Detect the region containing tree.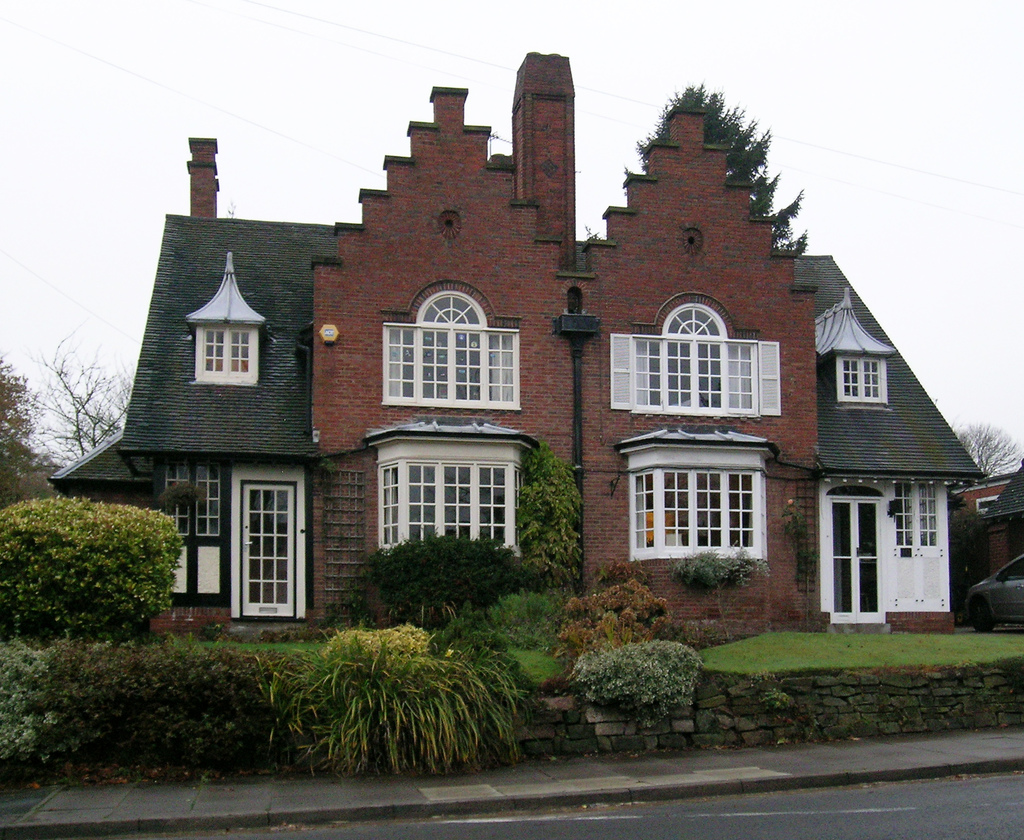
bbox(28, 319, 133, 467).
